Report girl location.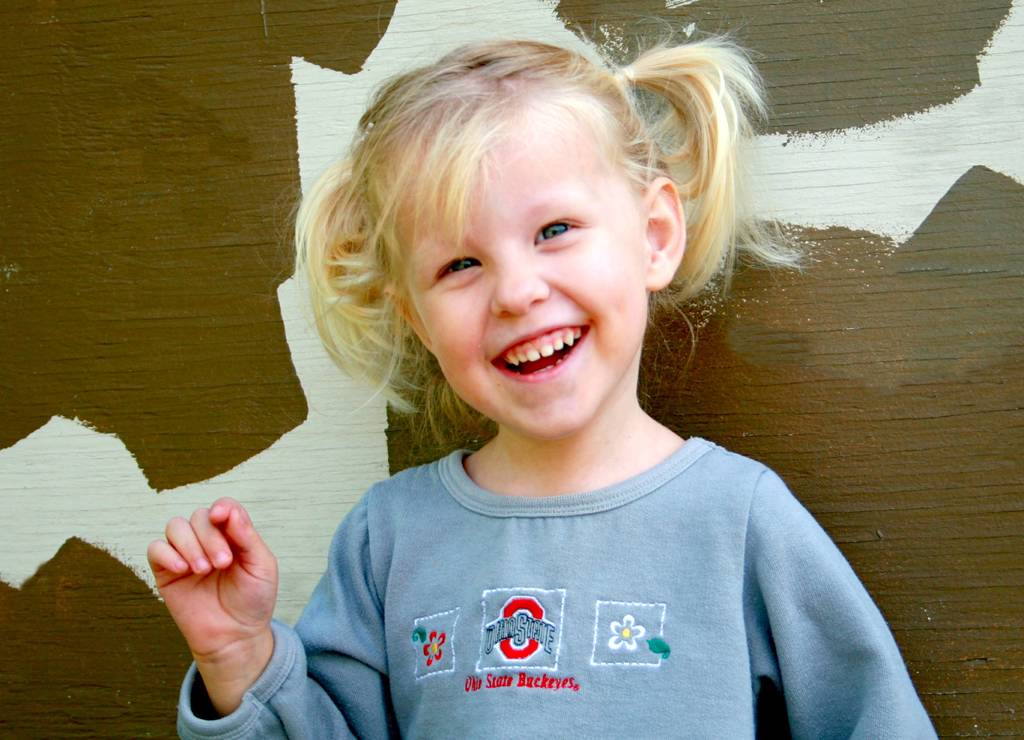
Report: {"x1": 144, "y1": 35, "x2": 938, "y2": 739}.
